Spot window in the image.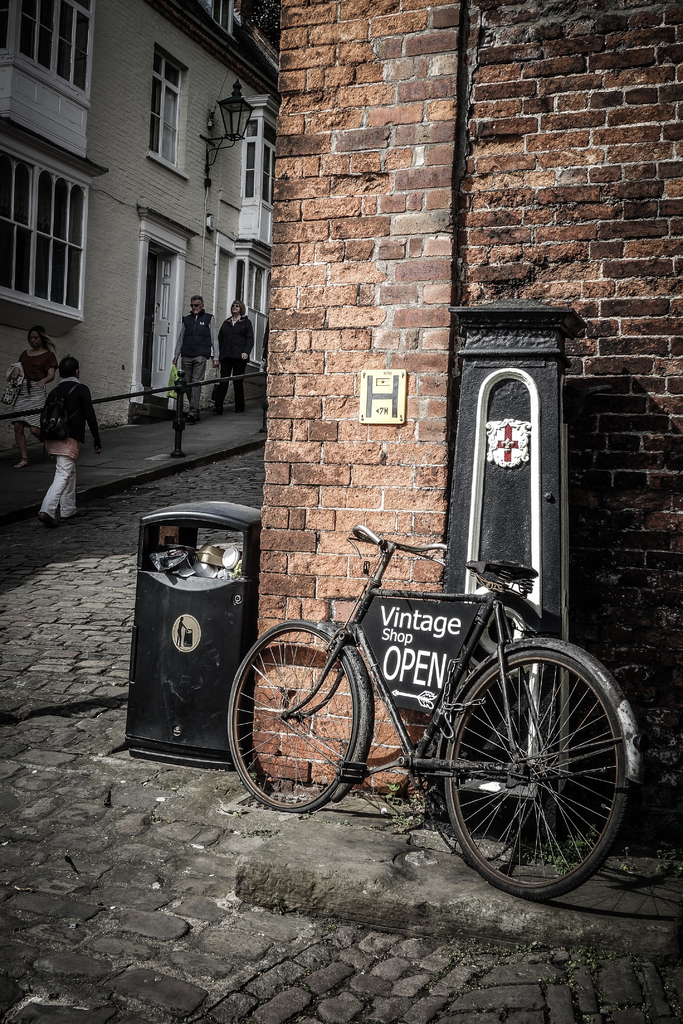
window found at bbox(0, 0, 111, 172).
